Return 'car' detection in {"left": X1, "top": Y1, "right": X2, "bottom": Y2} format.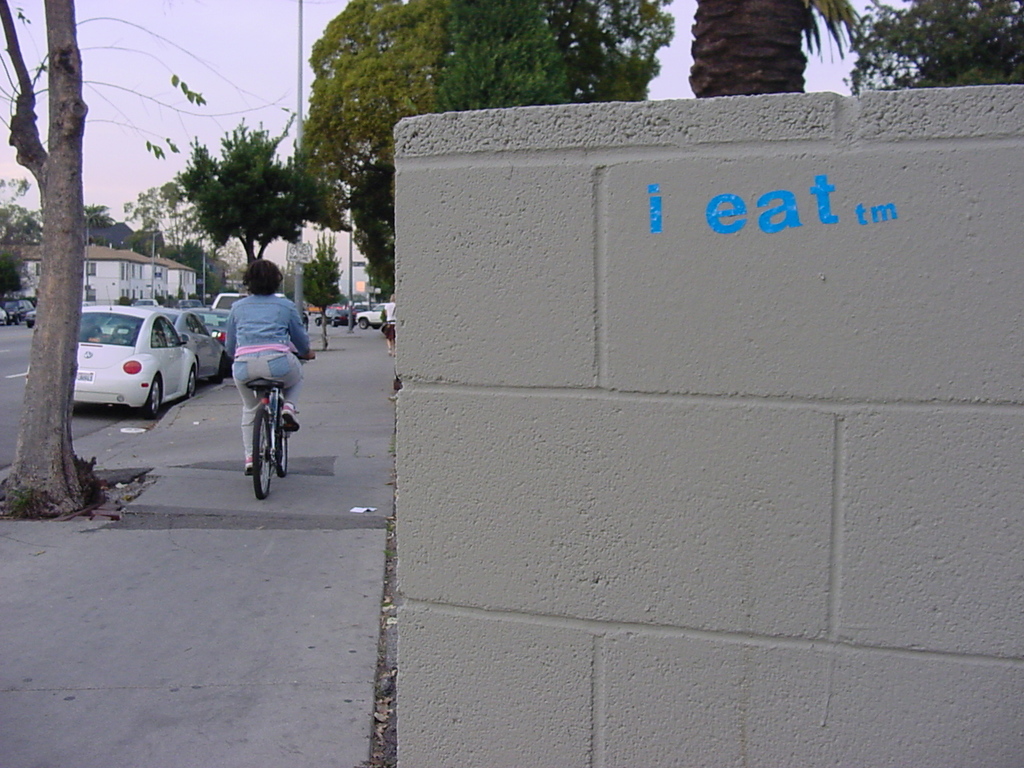
{"left": 171, "top": 308, "right": 230, "bottom": 383}.
